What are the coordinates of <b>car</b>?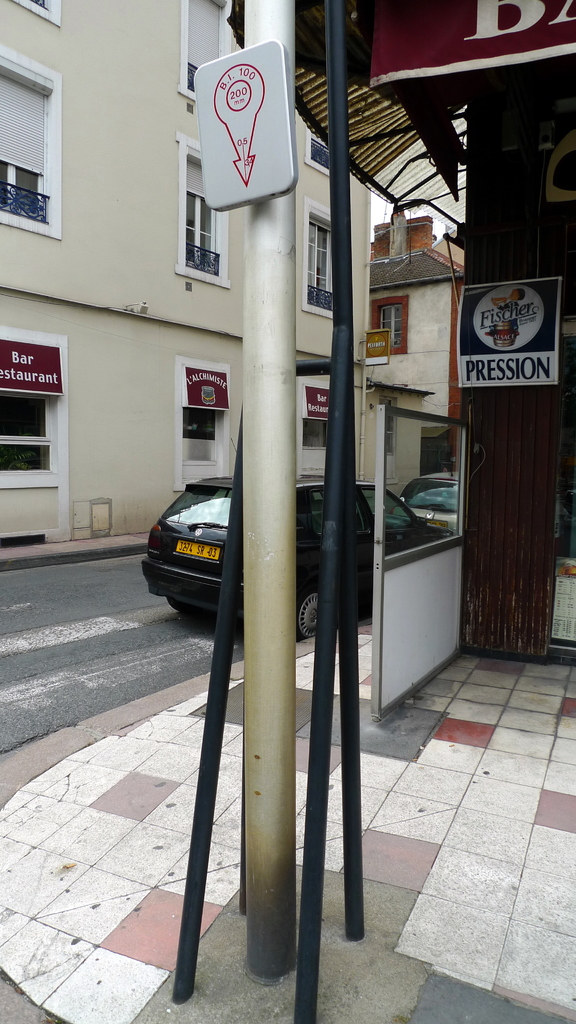
bbox(136, 477, 435, 640).
